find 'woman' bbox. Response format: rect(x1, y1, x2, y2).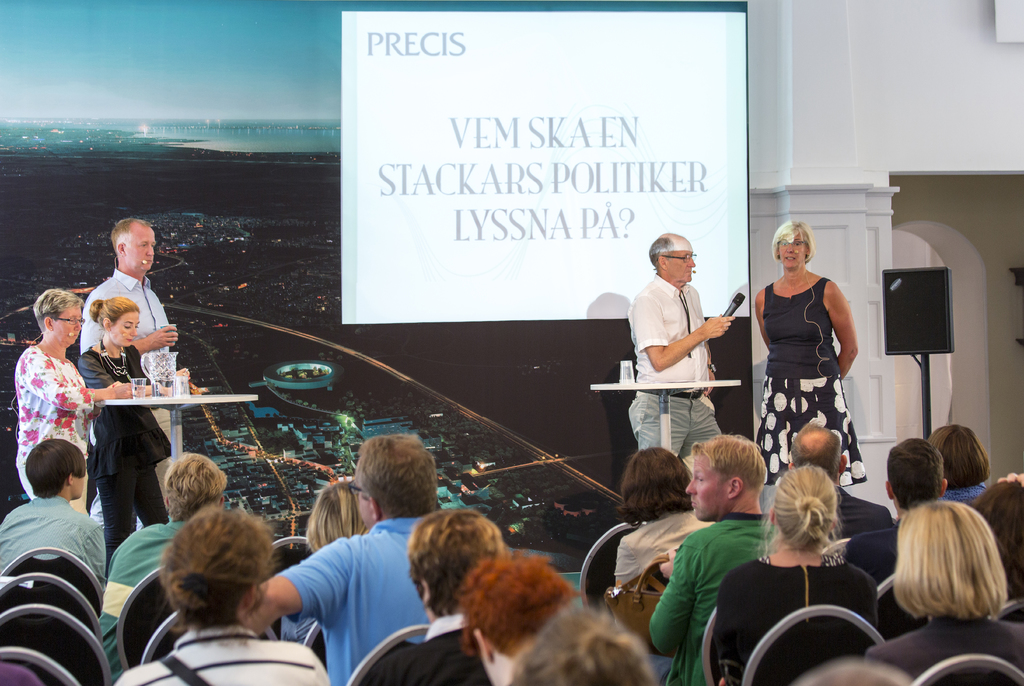
rect(111, 514, 333, 685).
